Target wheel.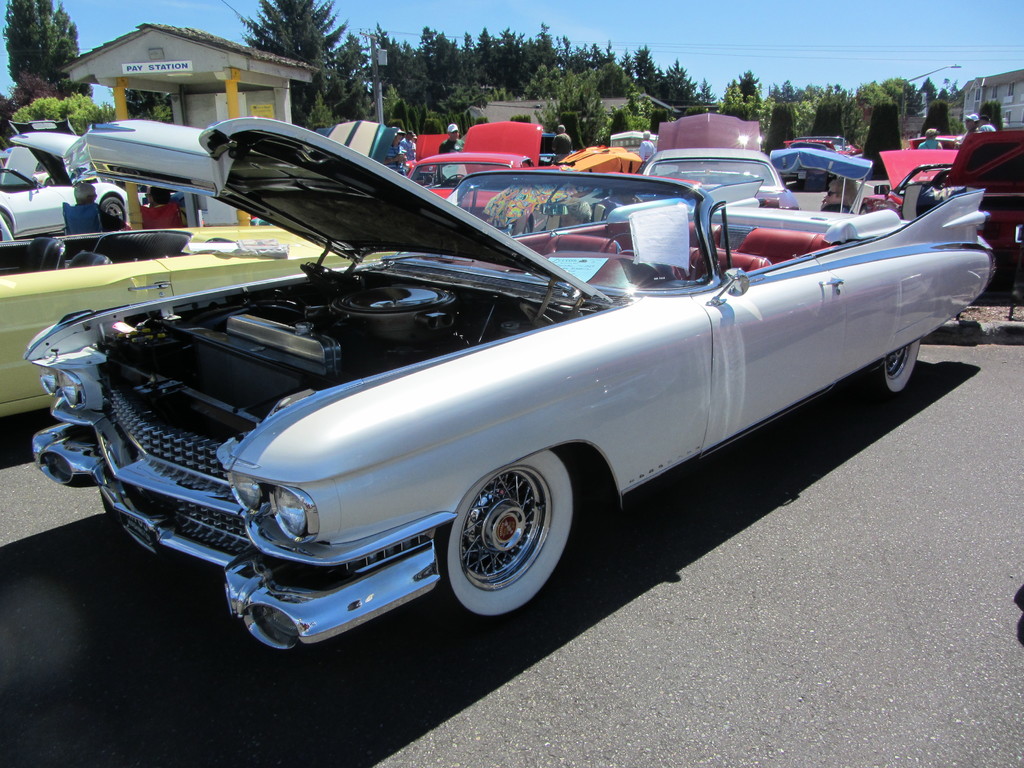
Target region: select_region(604, 232, 689, 280).
